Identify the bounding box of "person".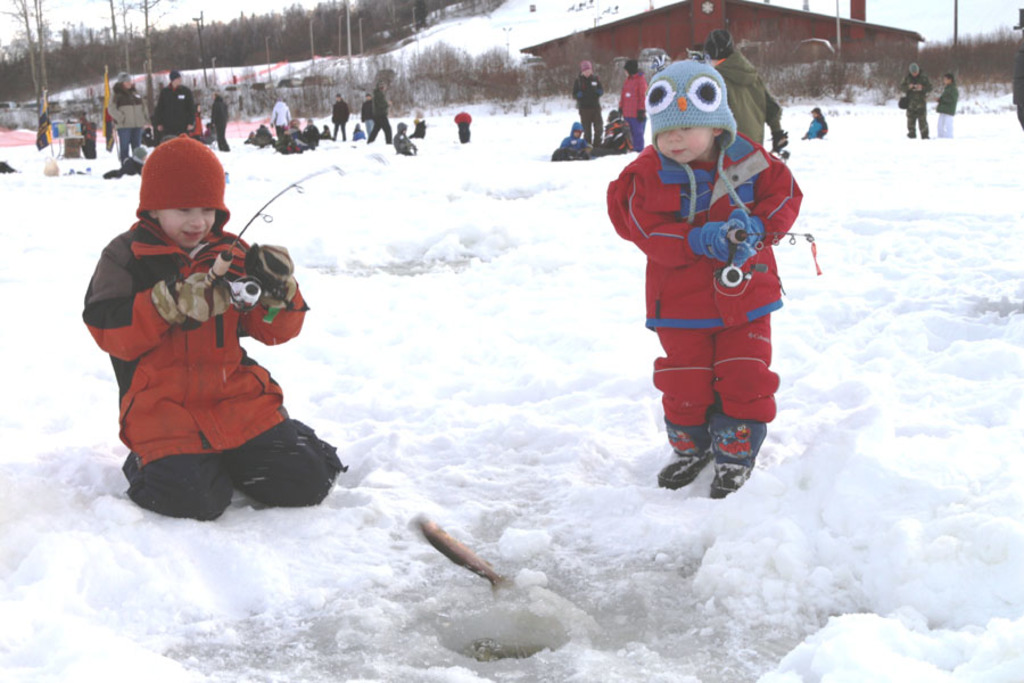
detection(106, 74, 150, 162).
